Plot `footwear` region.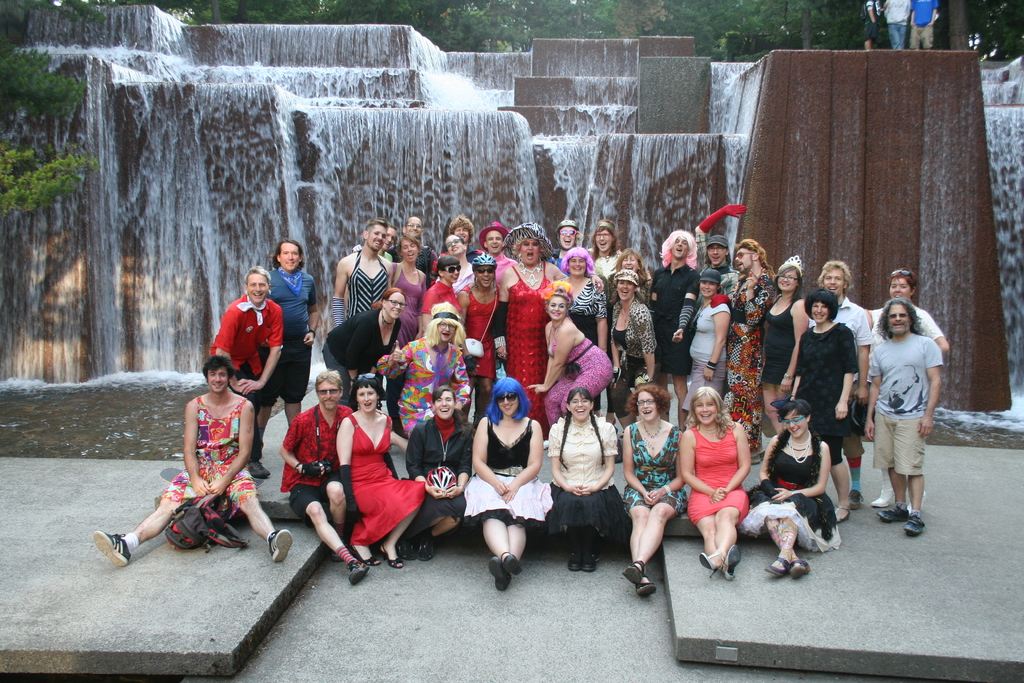
Plotted at [790, 558, 816, 579].
